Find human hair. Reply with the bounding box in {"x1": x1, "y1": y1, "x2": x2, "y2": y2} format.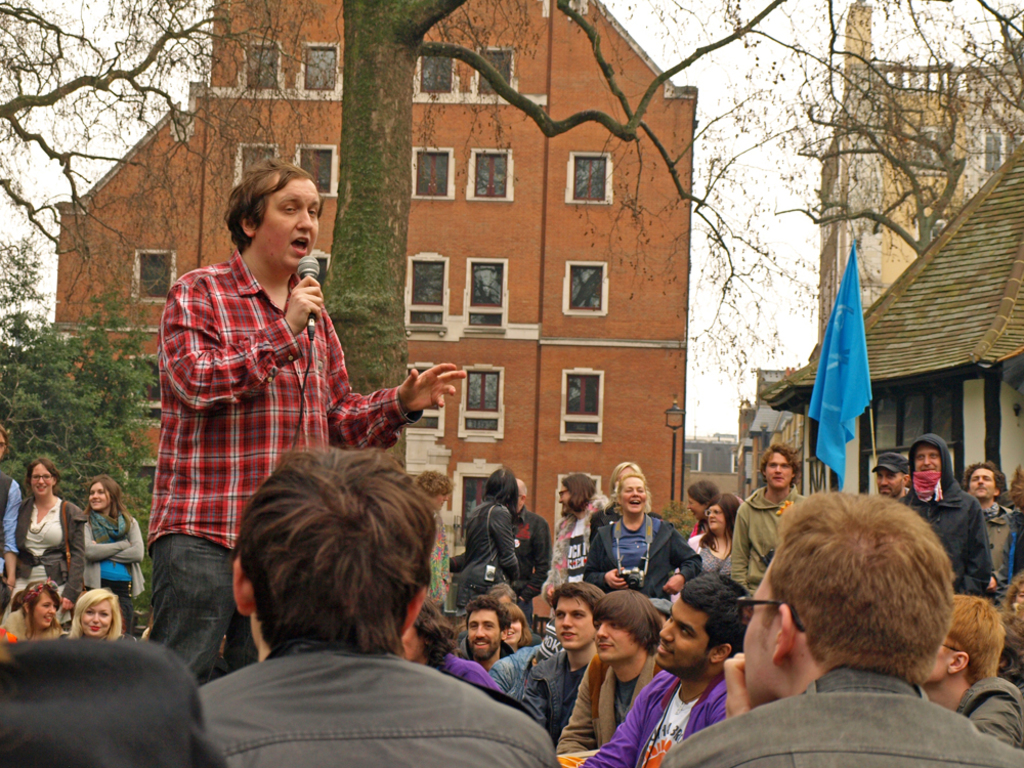
{"x1": 961, "y1": 464, "x2": 995, "y2": 478}.
